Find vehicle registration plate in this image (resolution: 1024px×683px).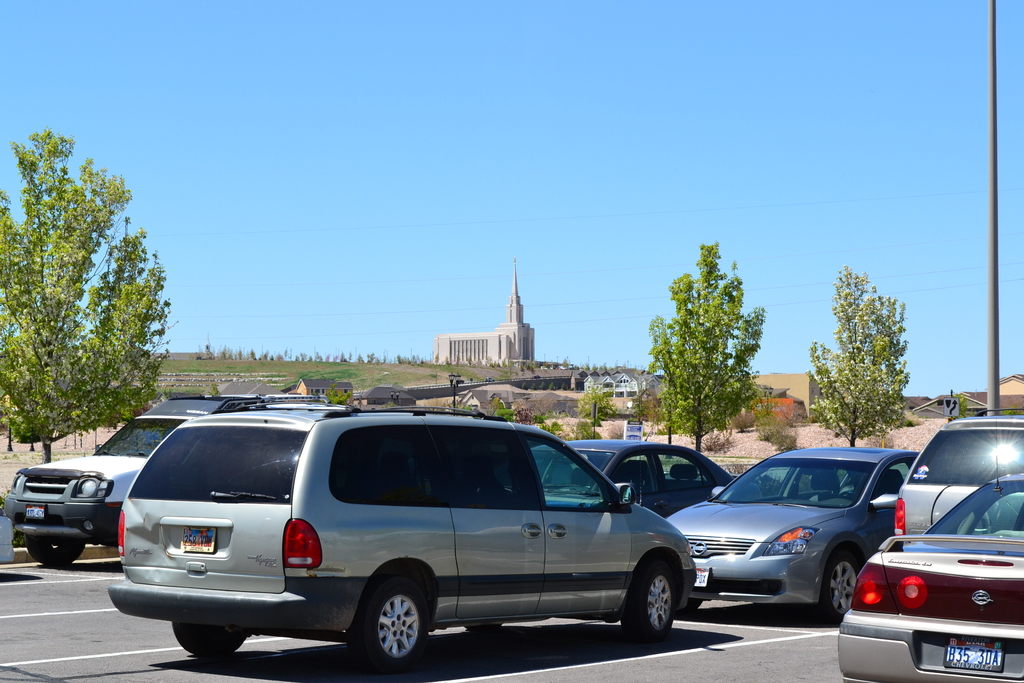
(692,568,711,588).
